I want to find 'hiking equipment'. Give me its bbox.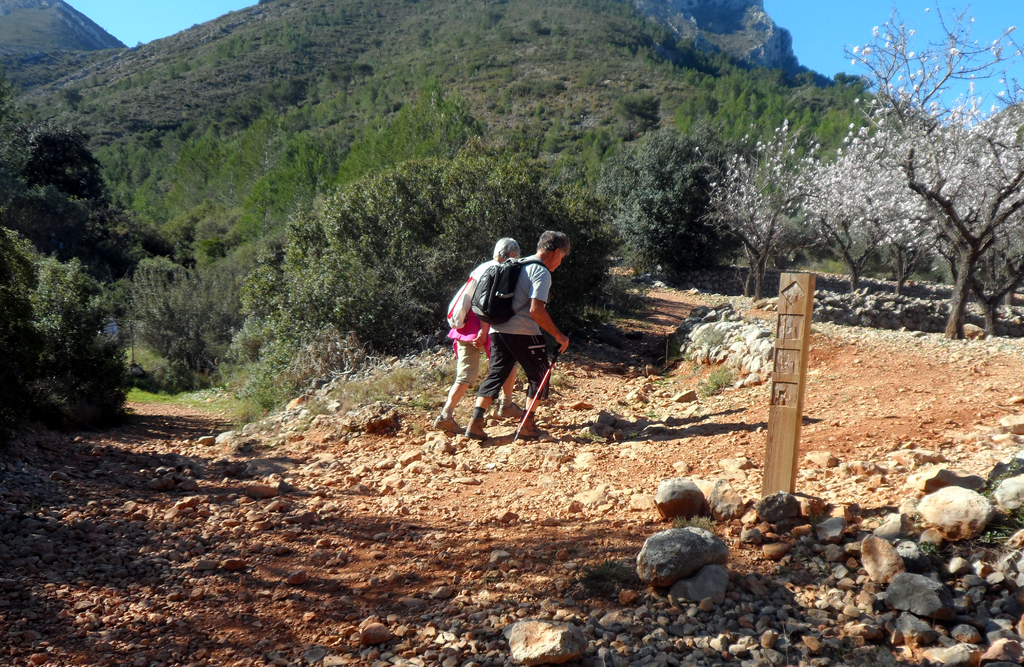
(left=467, top=418, right=490, bottom=443).
